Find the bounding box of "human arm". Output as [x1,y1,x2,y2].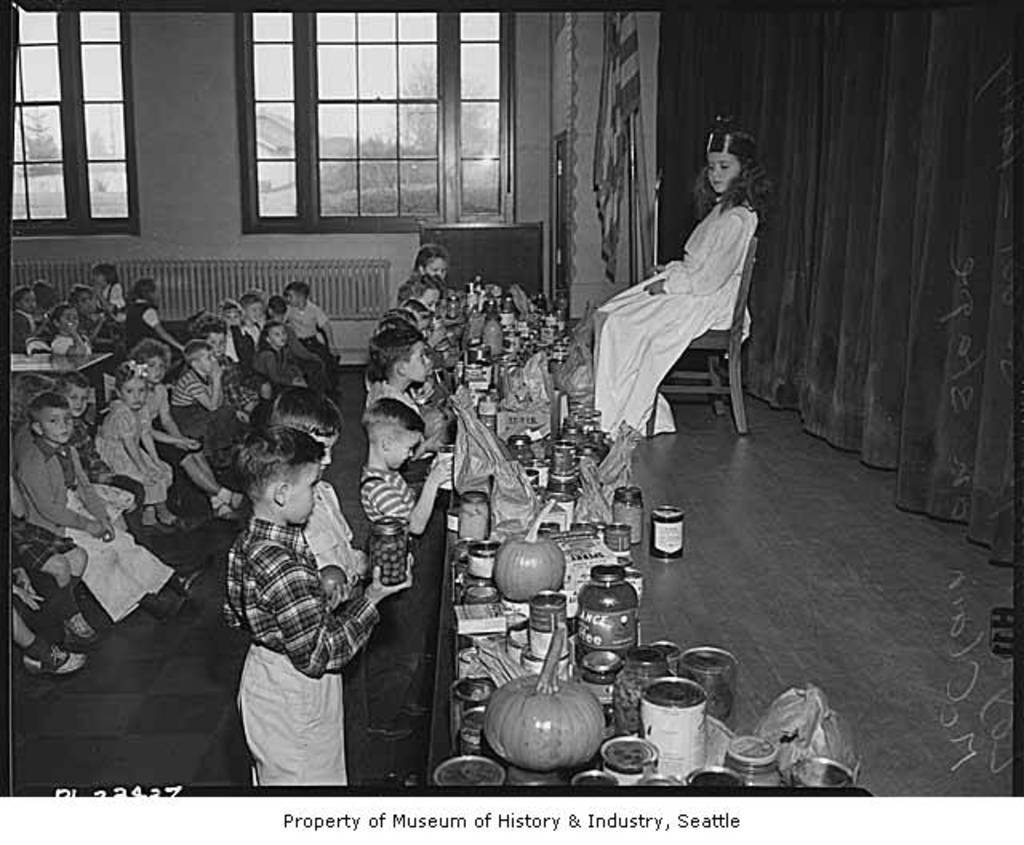
[194,352,226,418].
